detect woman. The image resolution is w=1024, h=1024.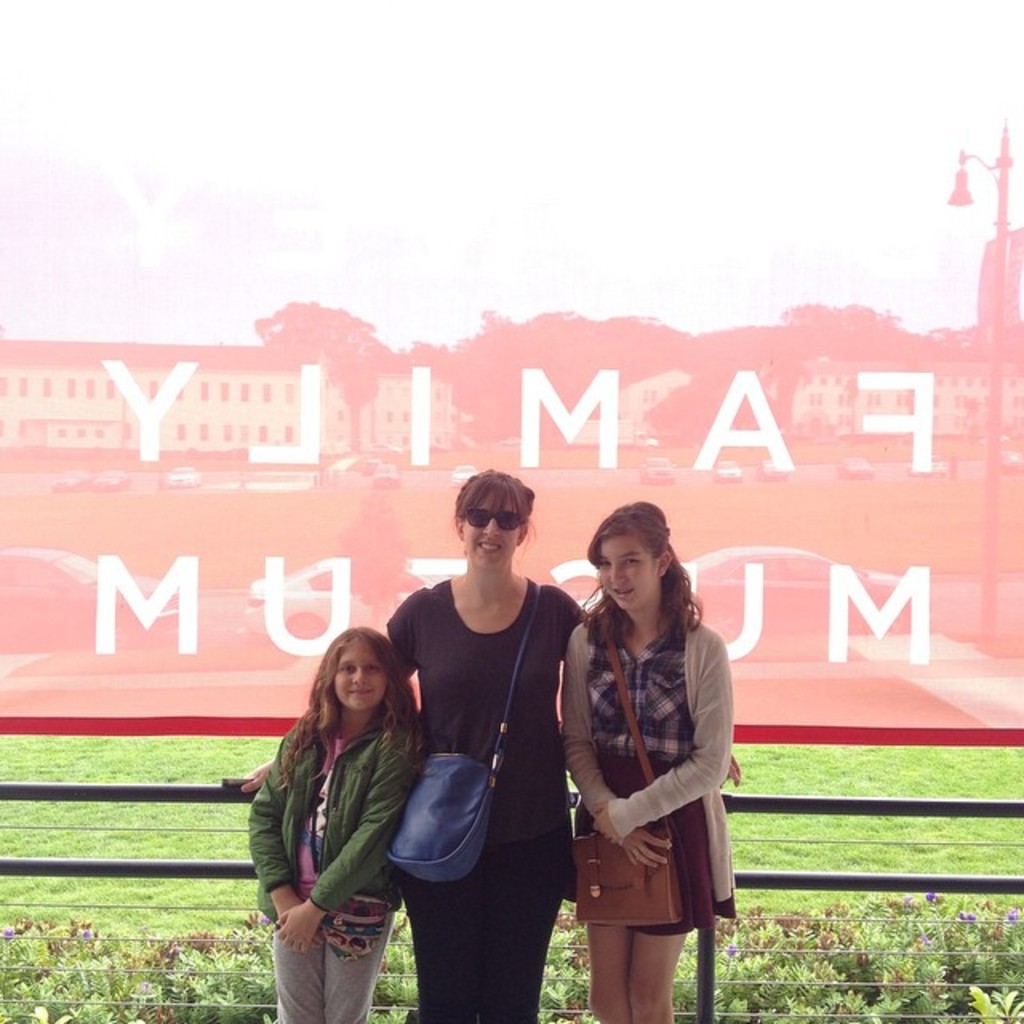
bbox(235, 462, 736, 1022).
